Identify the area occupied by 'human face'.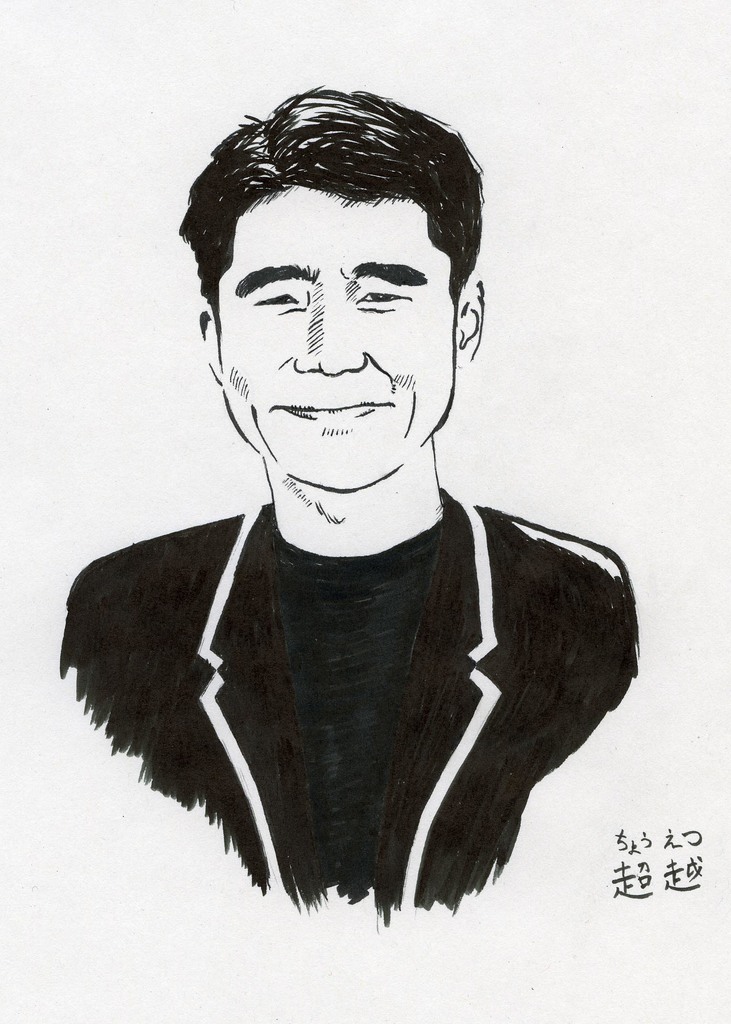
Area: left=216, top=188, right=460, bottom=498.
